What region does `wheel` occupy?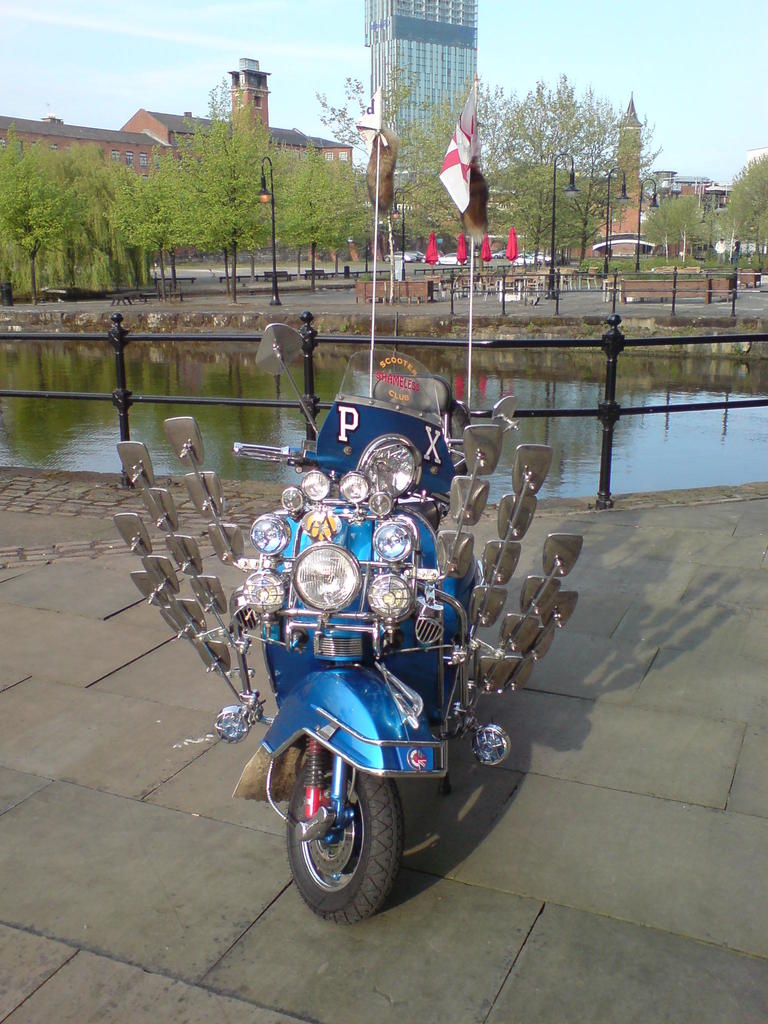
l=492, t=252, r=499, b=260.
